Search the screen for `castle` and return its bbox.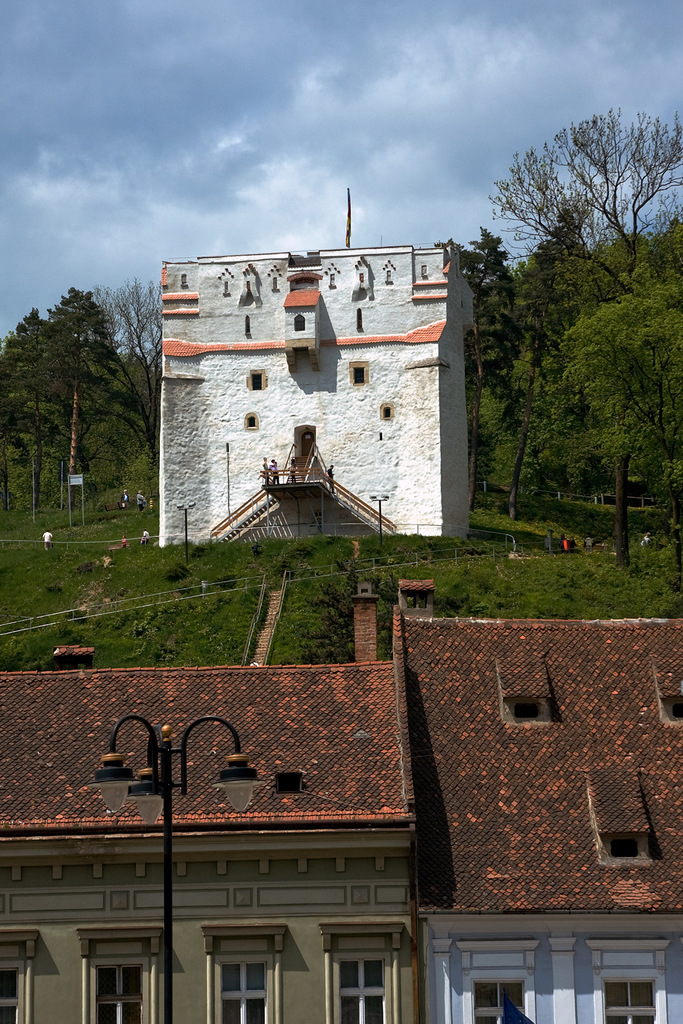
Found: locate(162, 234, 479, 523).
